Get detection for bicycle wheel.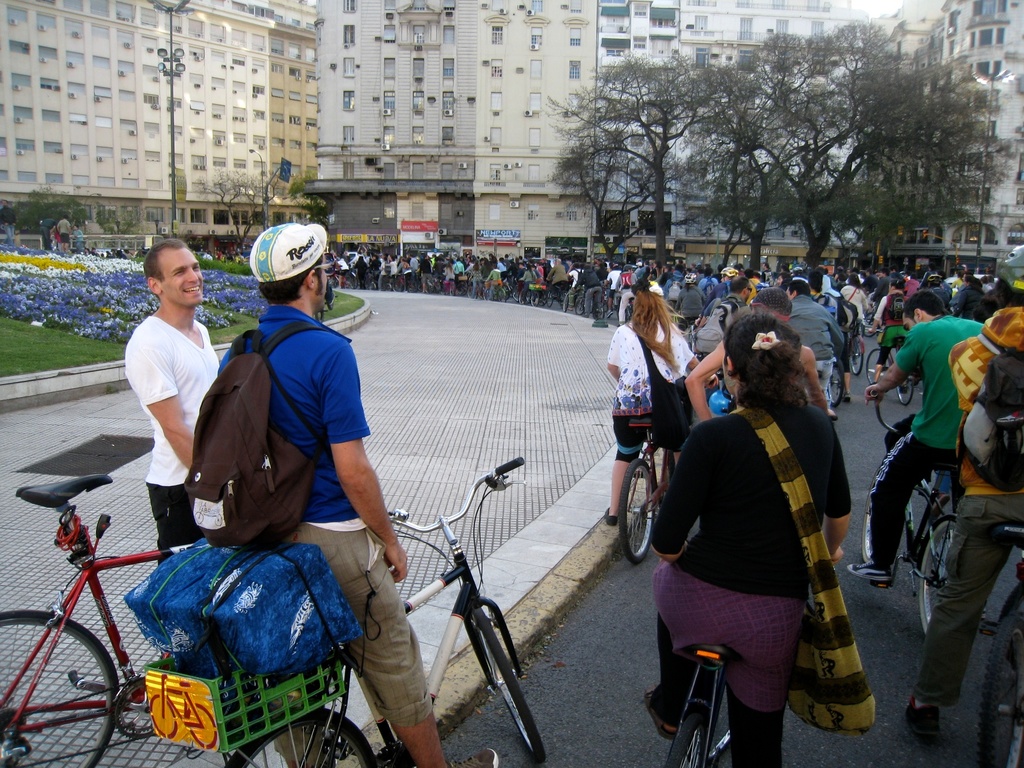
Detection: locate(824, 367, 845, 407).
